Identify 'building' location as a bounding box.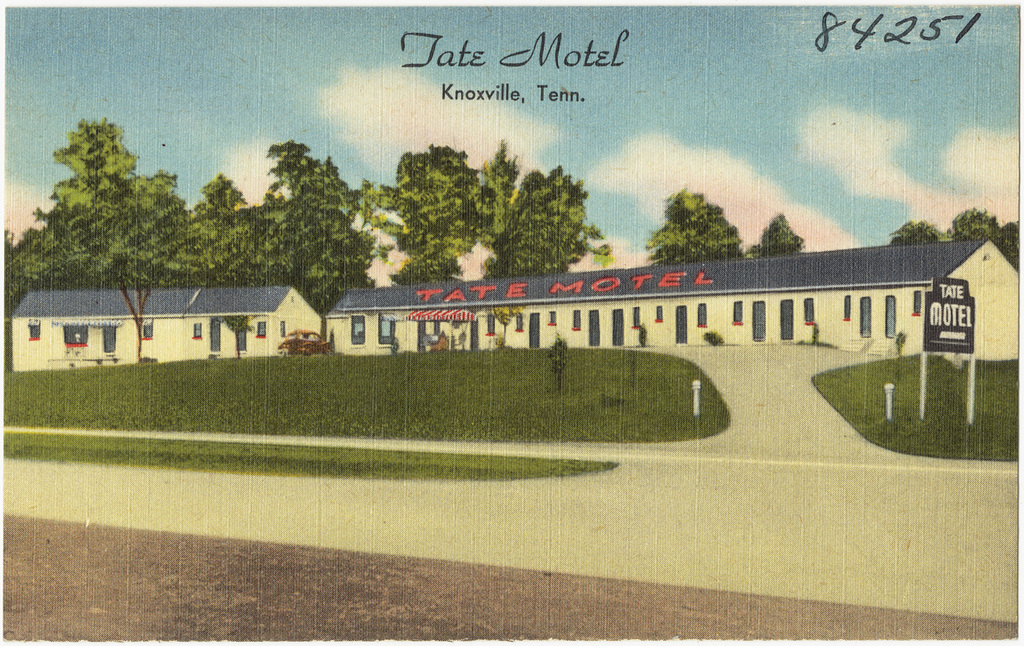
<region>322, 239, 1023, 357</region>.
